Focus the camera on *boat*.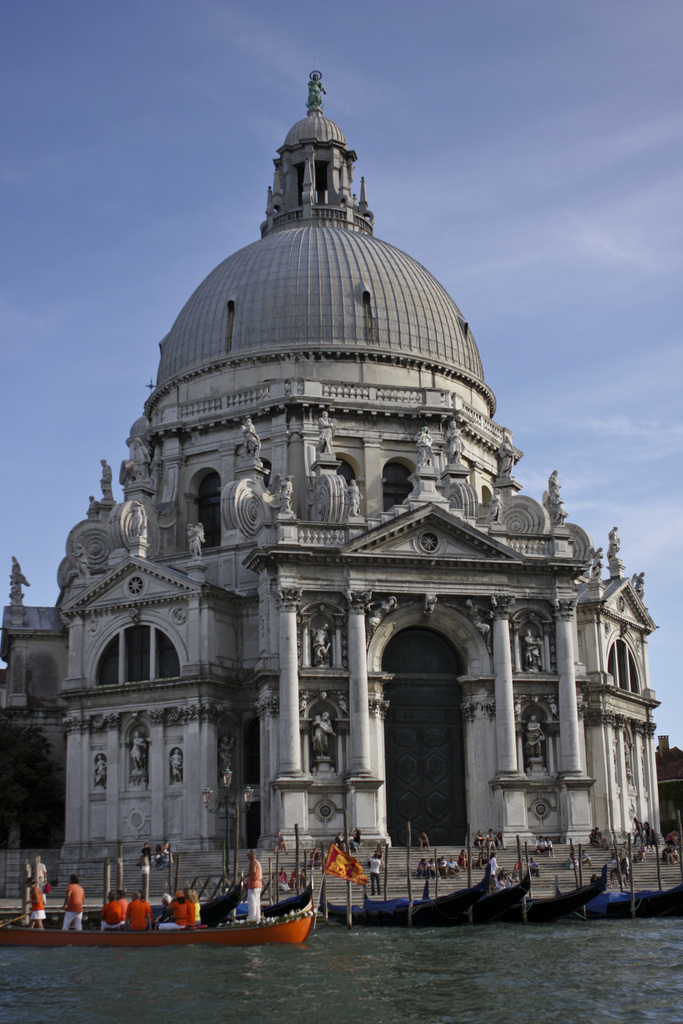
Focus region: <box>0,888,313,947</box>.
